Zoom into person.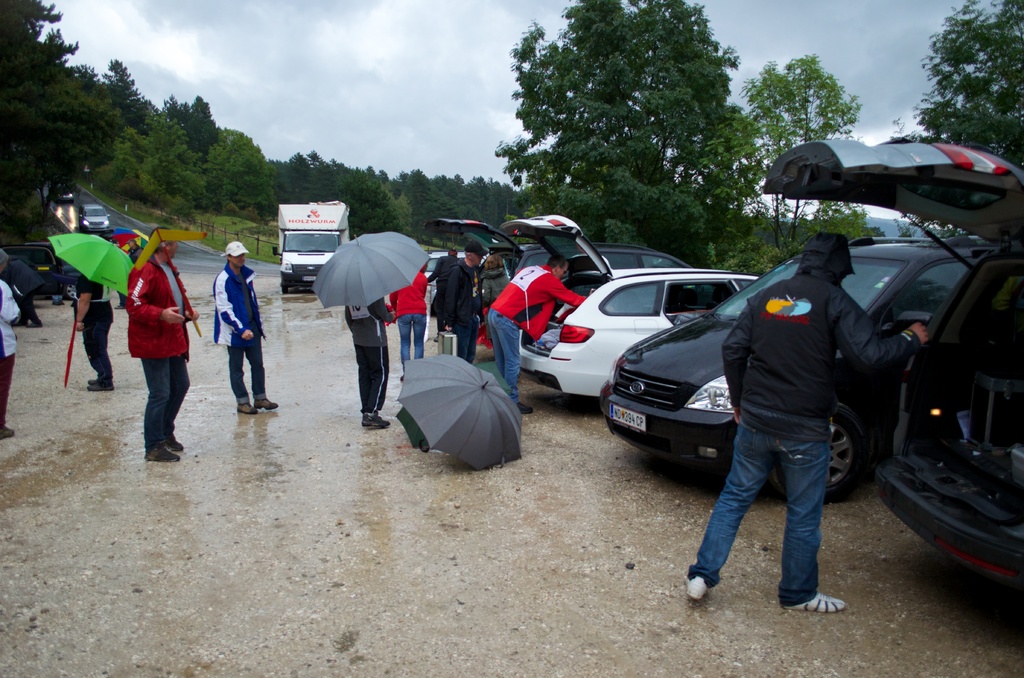
Zoom target: <region>388, 270, 429, 378</region>.
